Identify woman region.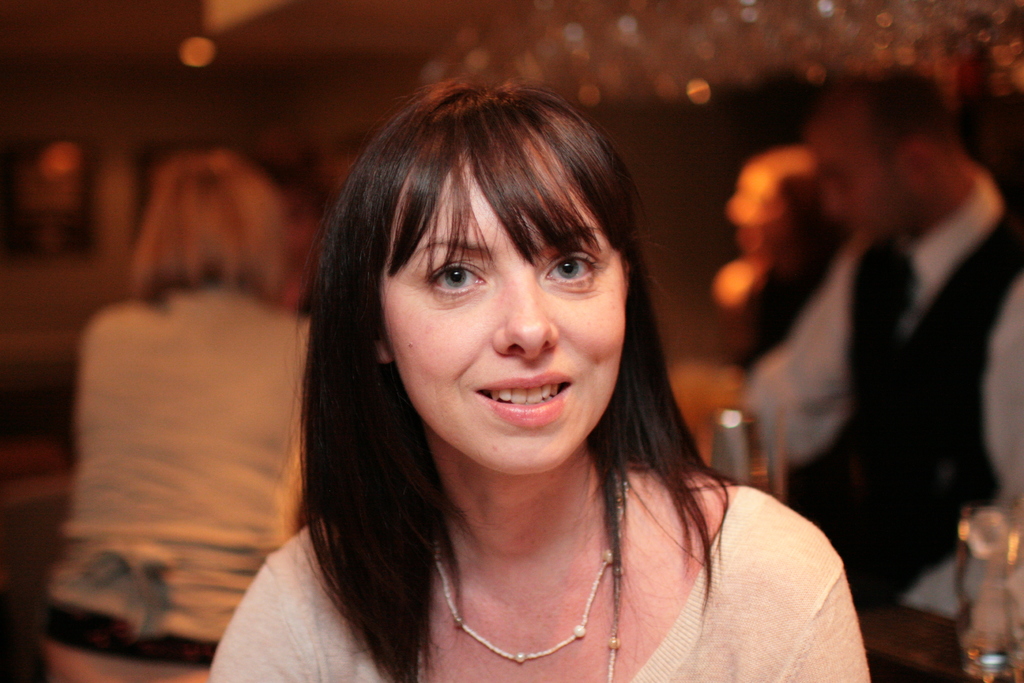
Region: x1=38, y1=145, x2=312, y2=682.
